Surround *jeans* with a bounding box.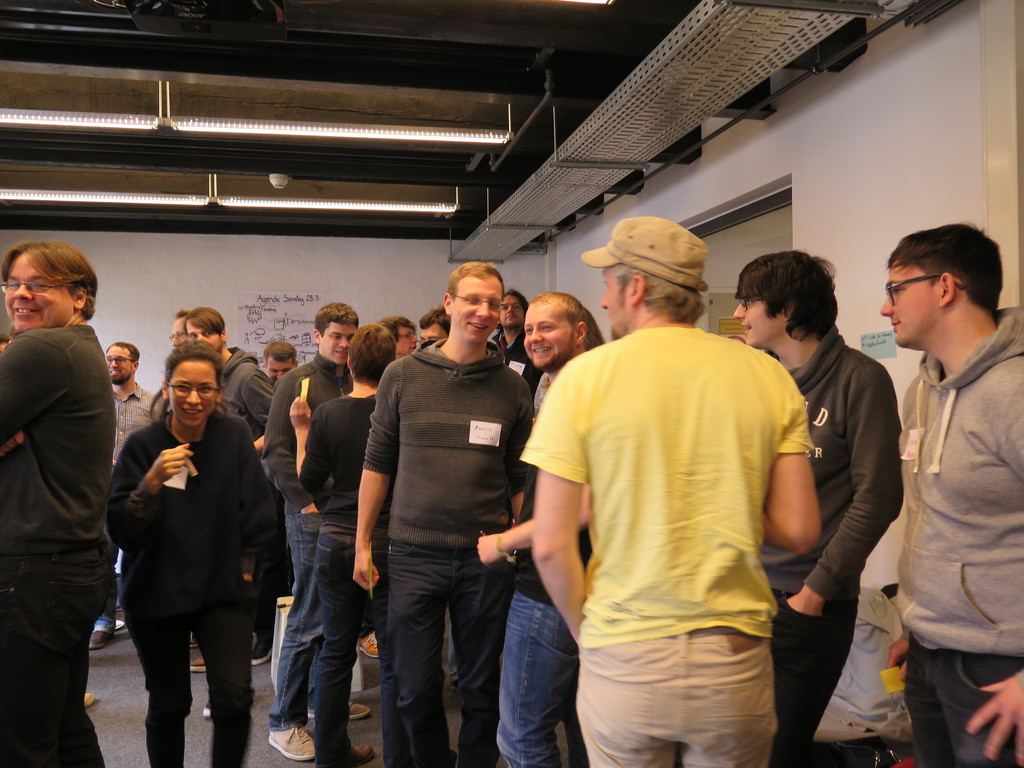
l=313, t=529, r=380, b=767.
